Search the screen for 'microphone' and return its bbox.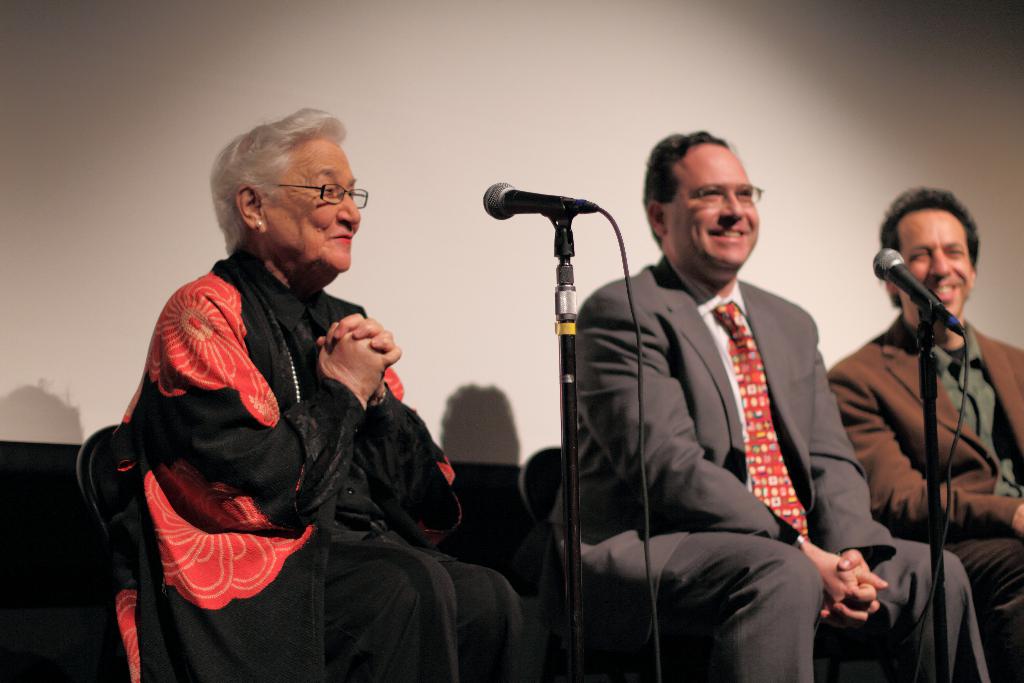
Found: left=874, top=251, right=961, bottom=334.
